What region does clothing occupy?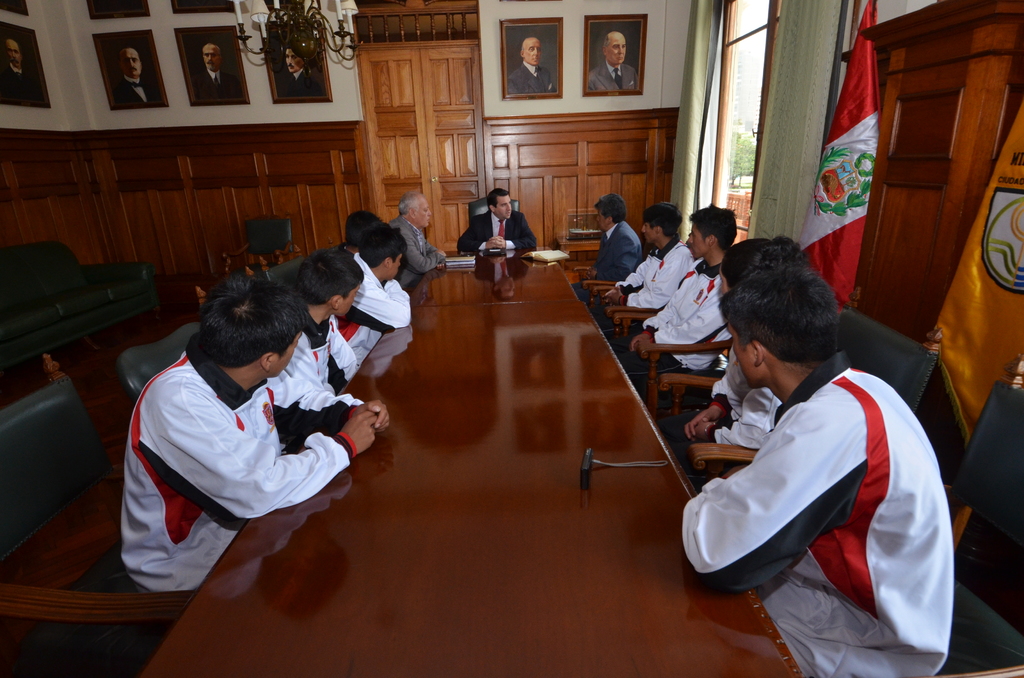
rect(280, 79, 323, 101).
